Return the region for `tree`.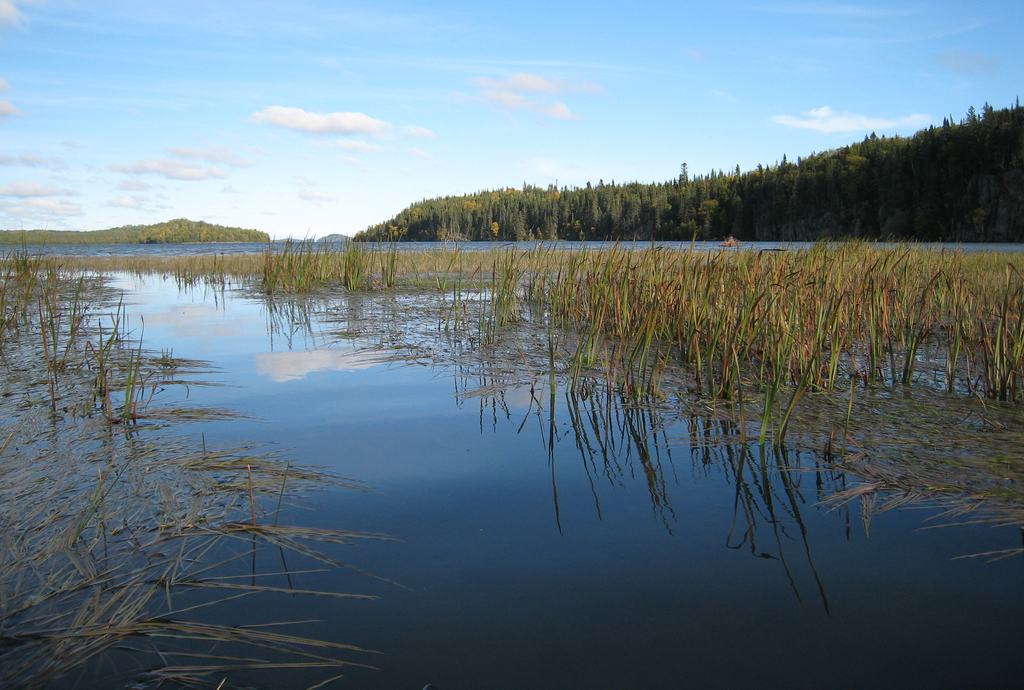
(415,195,444,241).
